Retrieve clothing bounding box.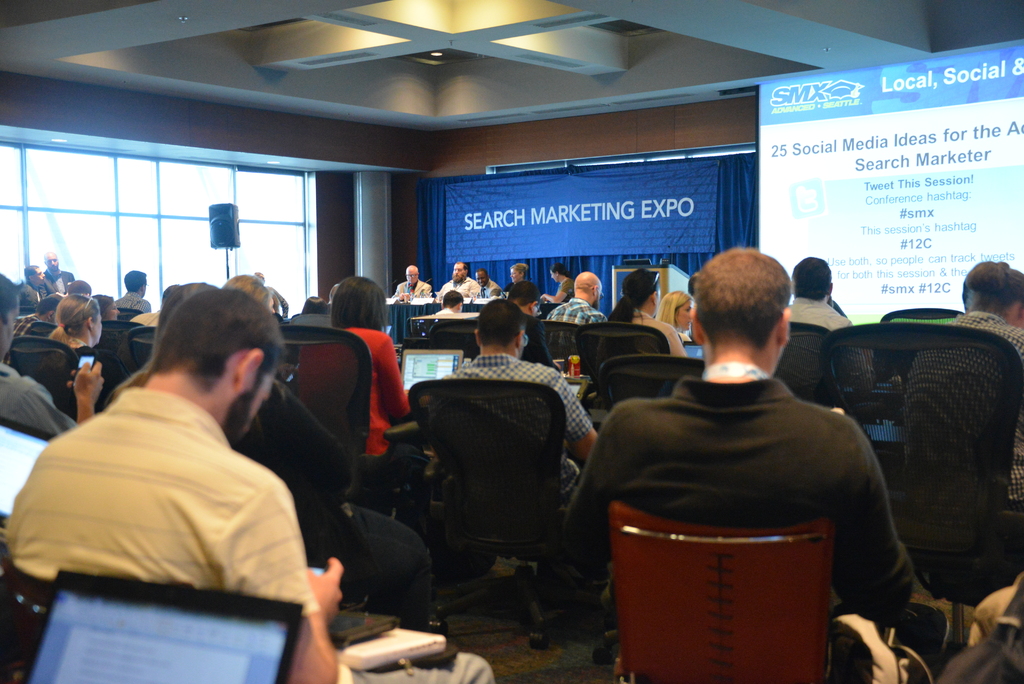
Bounding box: bbox=[390, 282, 428, 311].
